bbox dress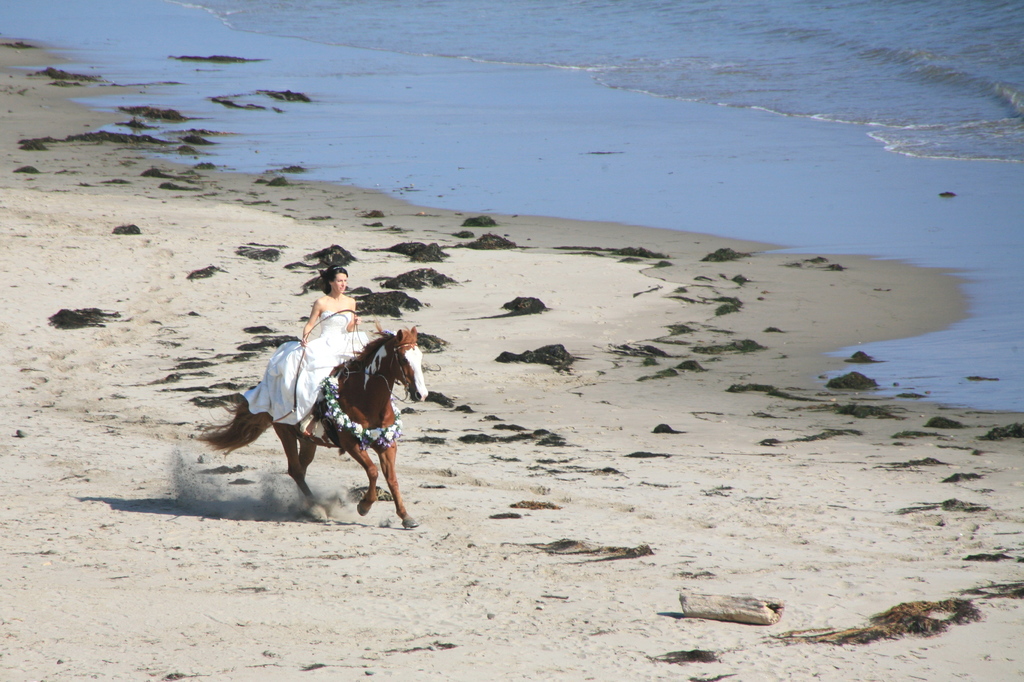
{"left": 242, "top": 312, "right": 371, "bottom": 424}
